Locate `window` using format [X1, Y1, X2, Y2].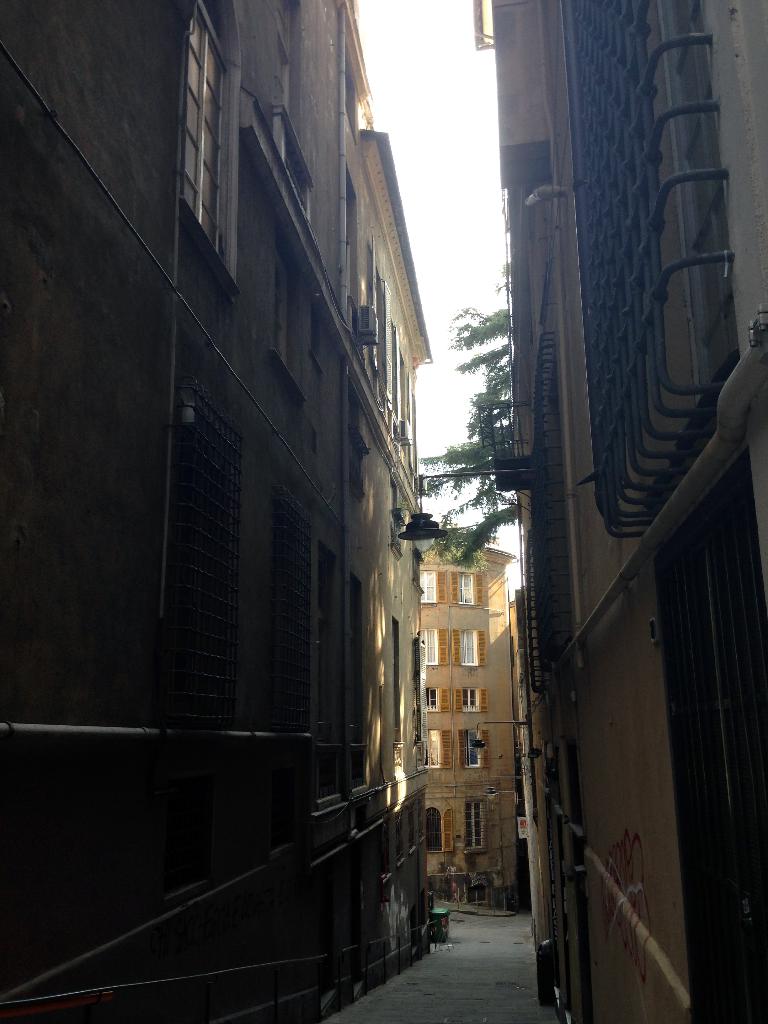
[422, 571, 438, 599].
